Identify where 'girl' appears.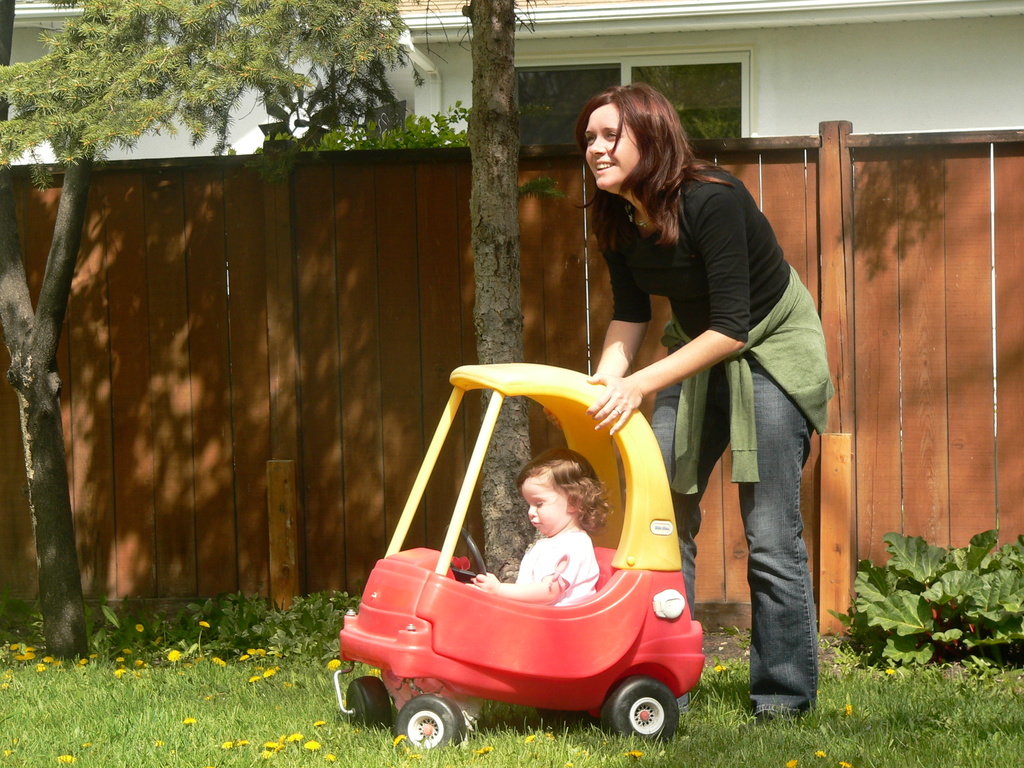
Appears at (463, 446, 617, 603).
